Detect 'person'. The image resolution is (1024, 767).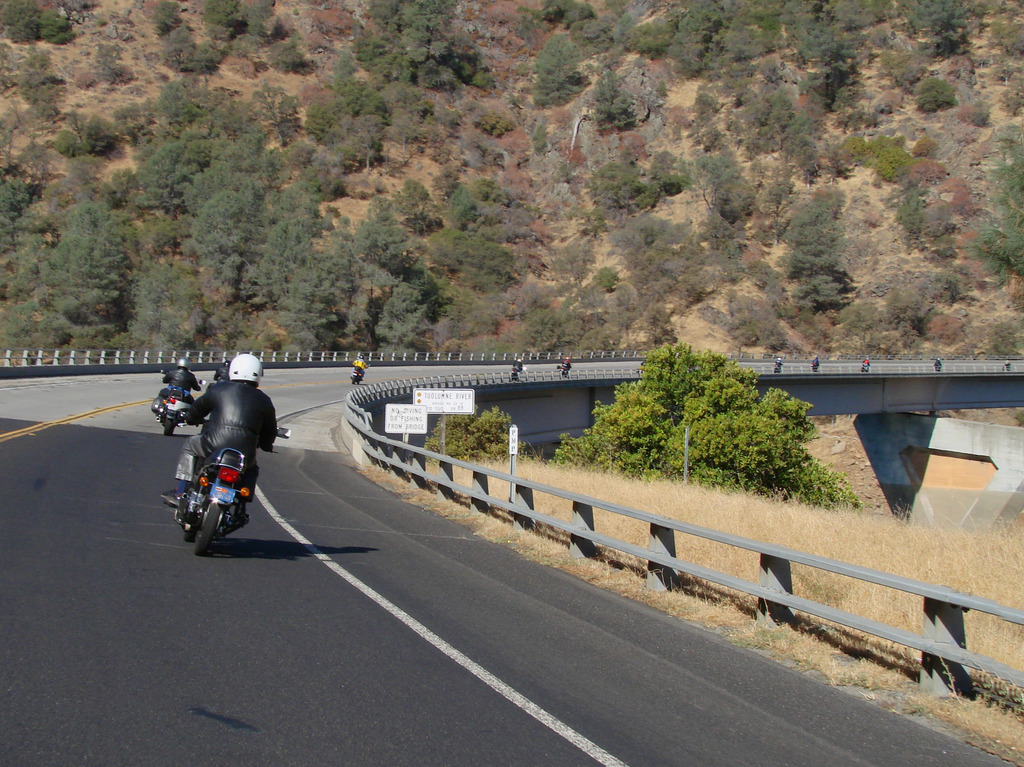
x1=164 y1=351 x2=269 y2=510.
